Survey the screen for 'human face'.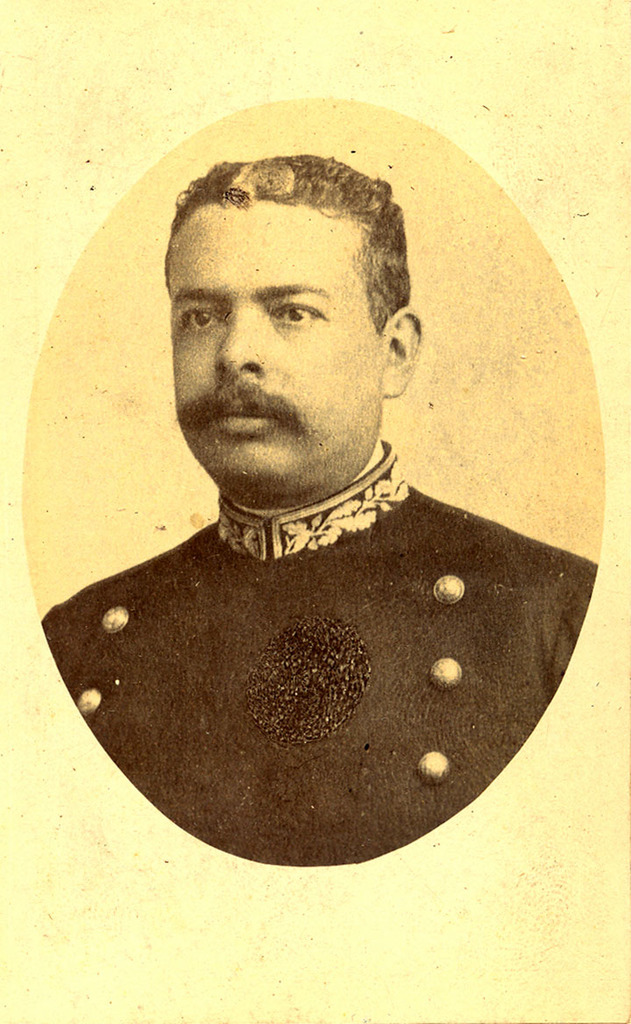
Survey found: crop(165, 203, 387, 511).
